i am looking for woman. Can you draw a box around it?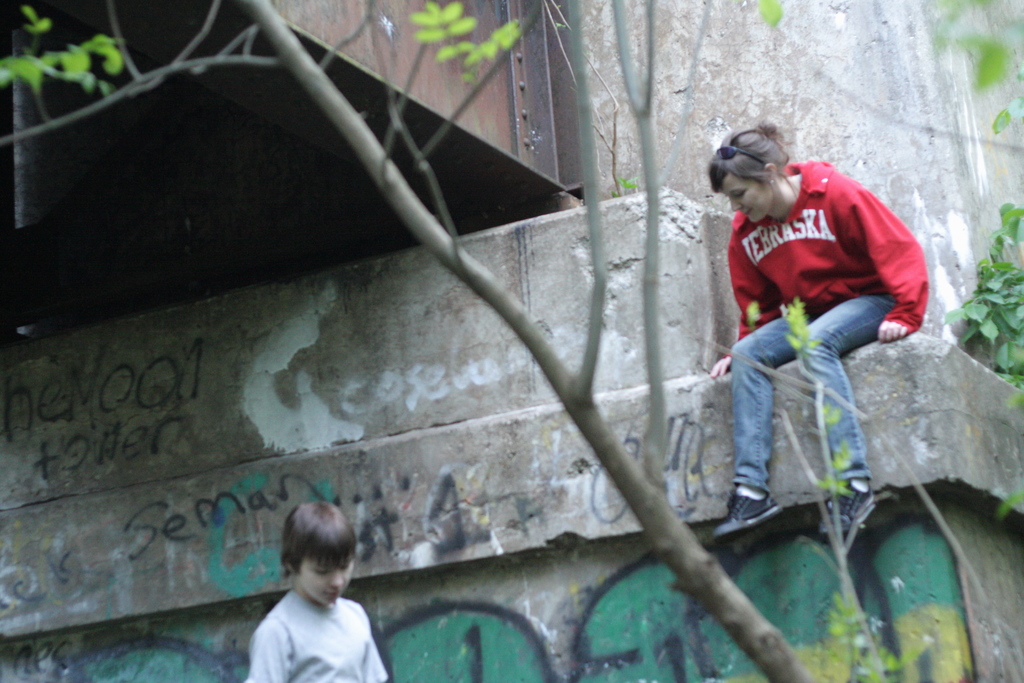
Sure, the bounding box is 231 504 388 676.
